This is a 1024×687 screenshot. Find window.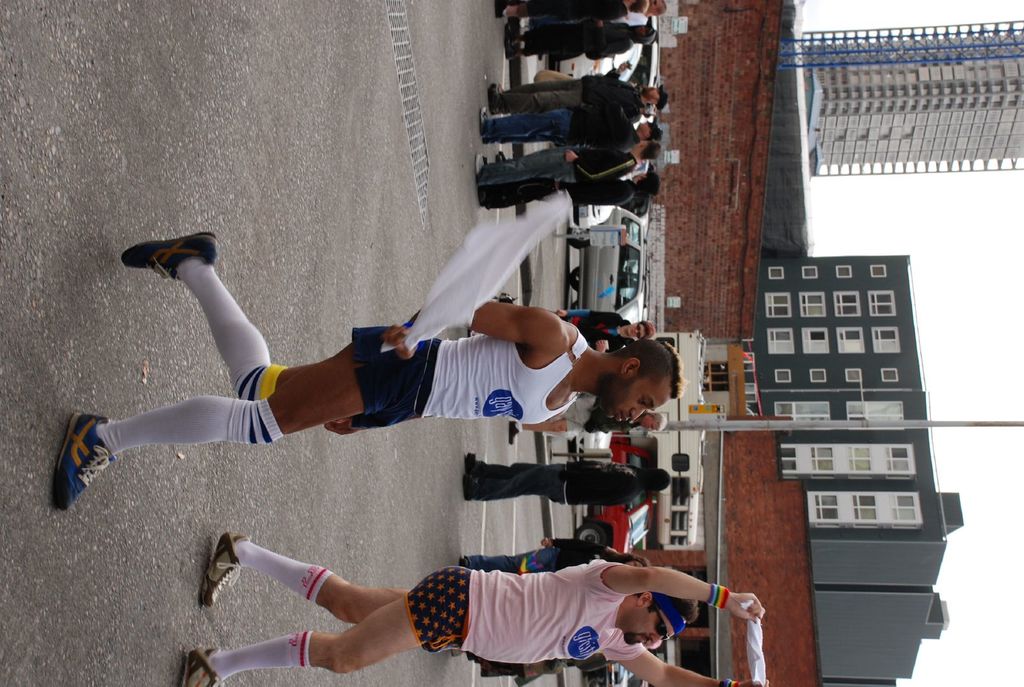
Bounding box: [left=775, top=373, right=792, bottom=380].
